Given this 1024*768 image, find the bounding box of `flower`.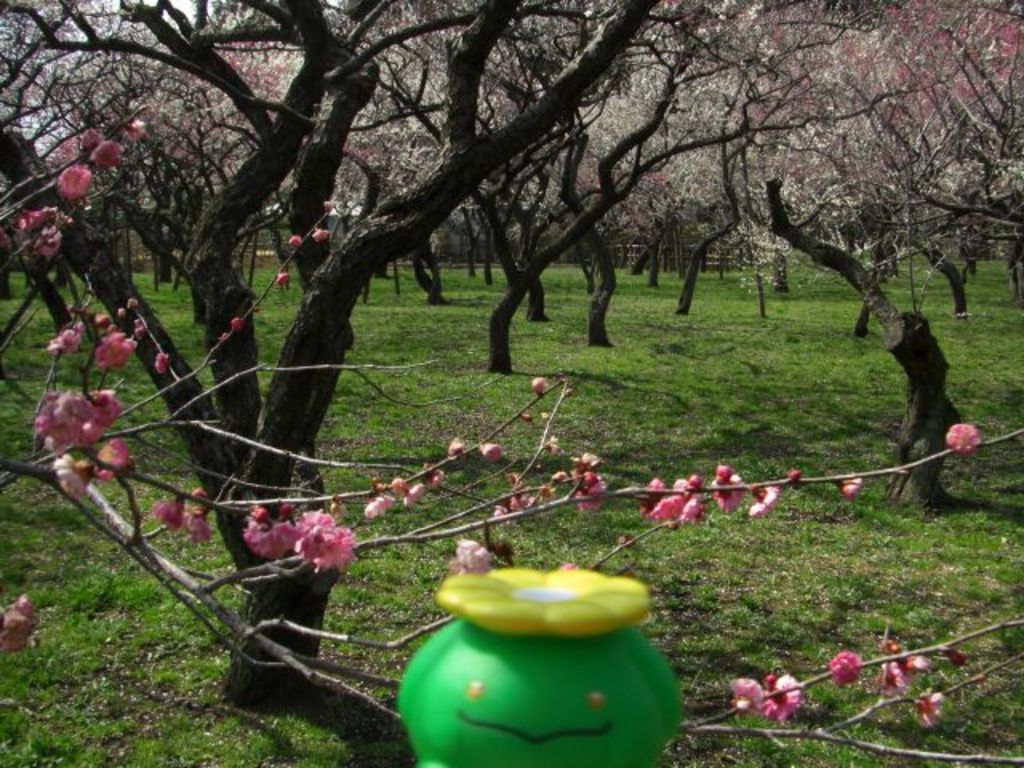
x1=152 y1=490 x2=194 y2=533.
